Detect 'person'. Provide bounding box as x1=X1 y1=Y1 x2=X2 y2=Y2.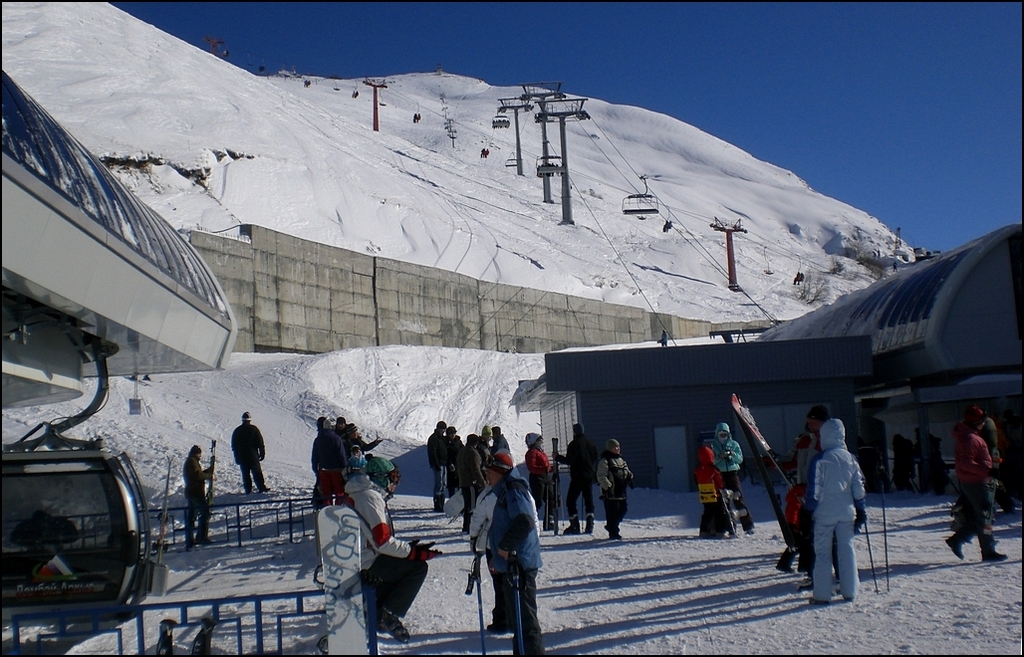
x1=492 y1=450 x2=544 y2=656.
